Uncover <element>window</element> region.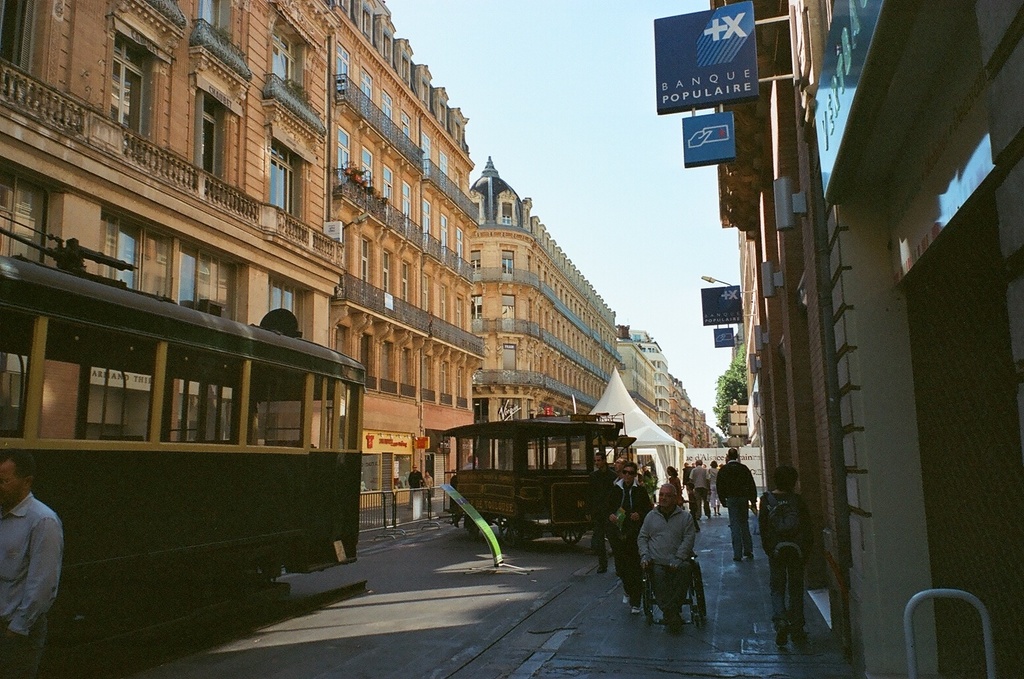
Uncovered: 442:211:451:264.
